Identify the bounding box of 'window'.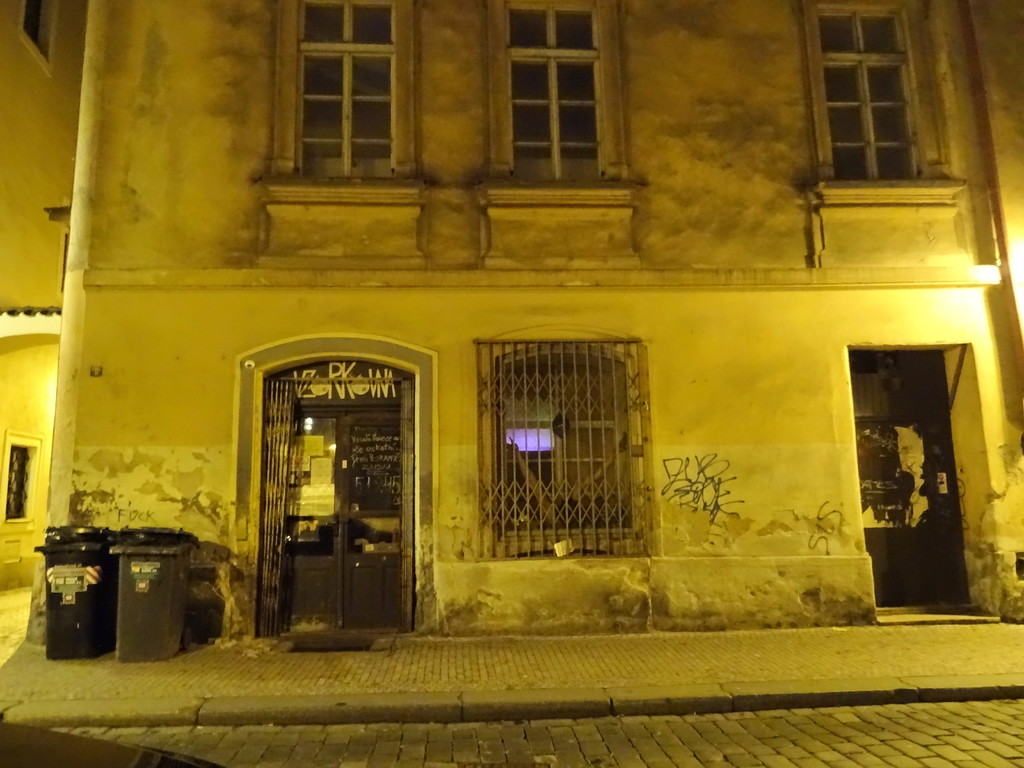
[473,333,648,560].
